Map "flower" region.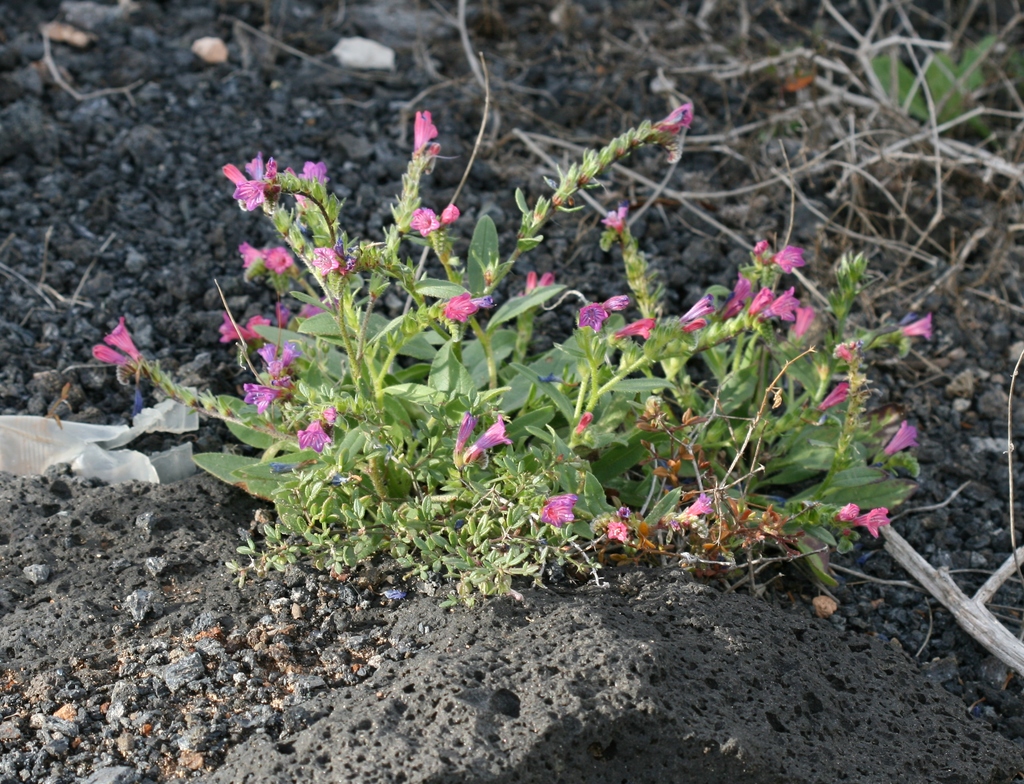
Mapped to box(220, 323, 251, 342).
